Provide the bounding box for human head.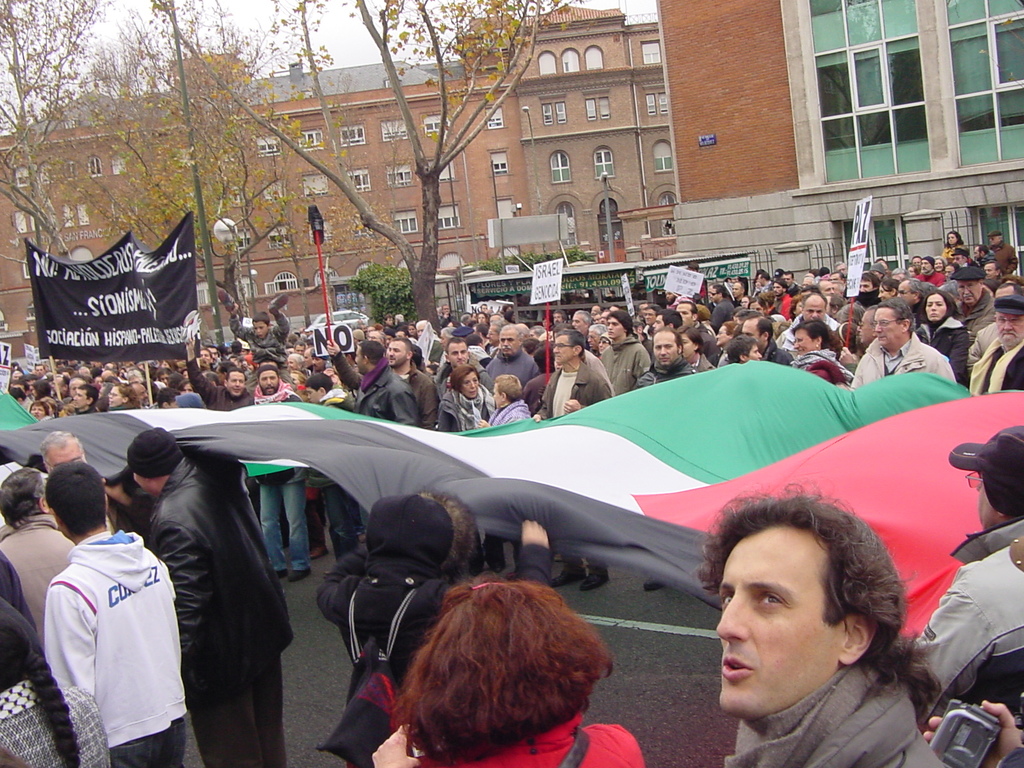
BBox(957, 266, 984, 307).
